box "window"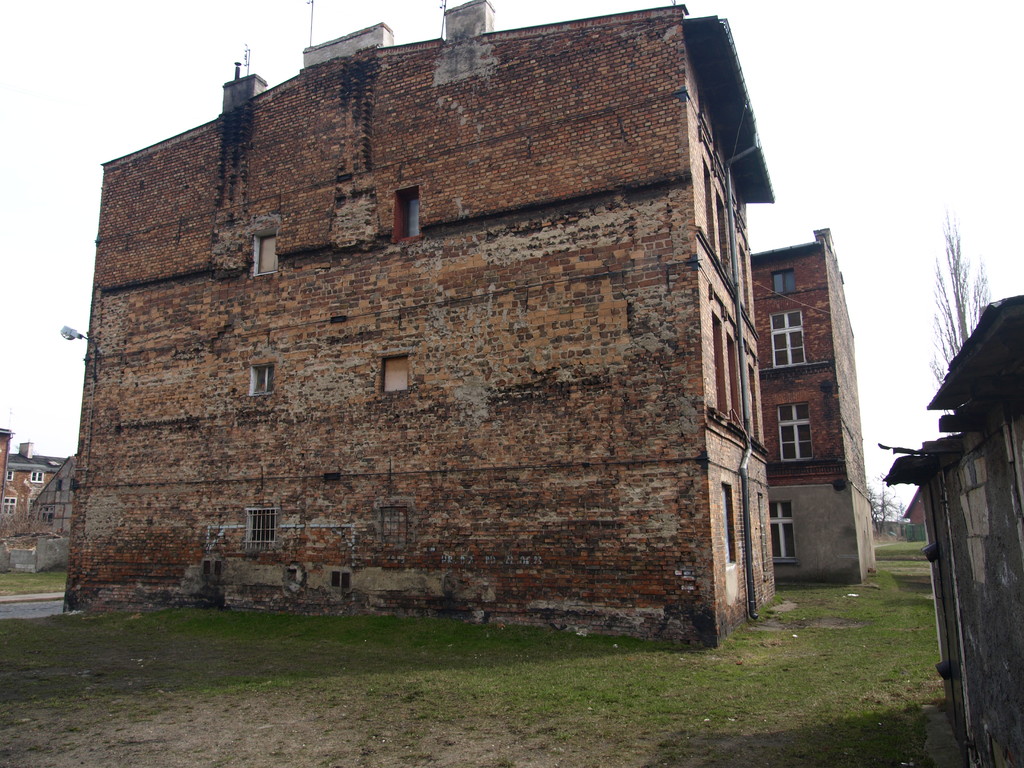
detection(330, 570, 340, 588)
